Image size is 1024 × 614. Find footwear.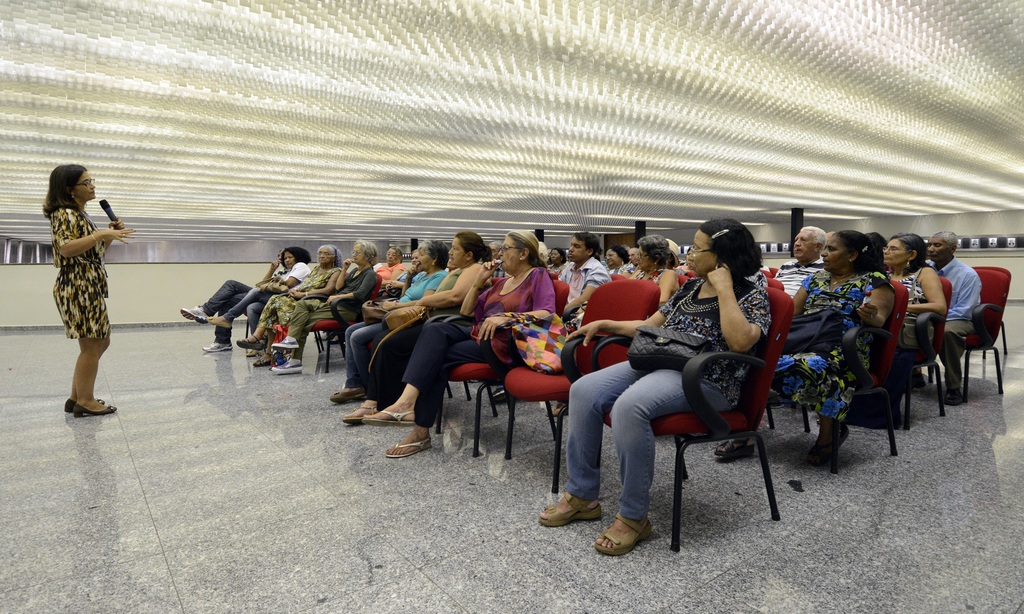
[x1=491, y1=385, x2=504, y2=402].
